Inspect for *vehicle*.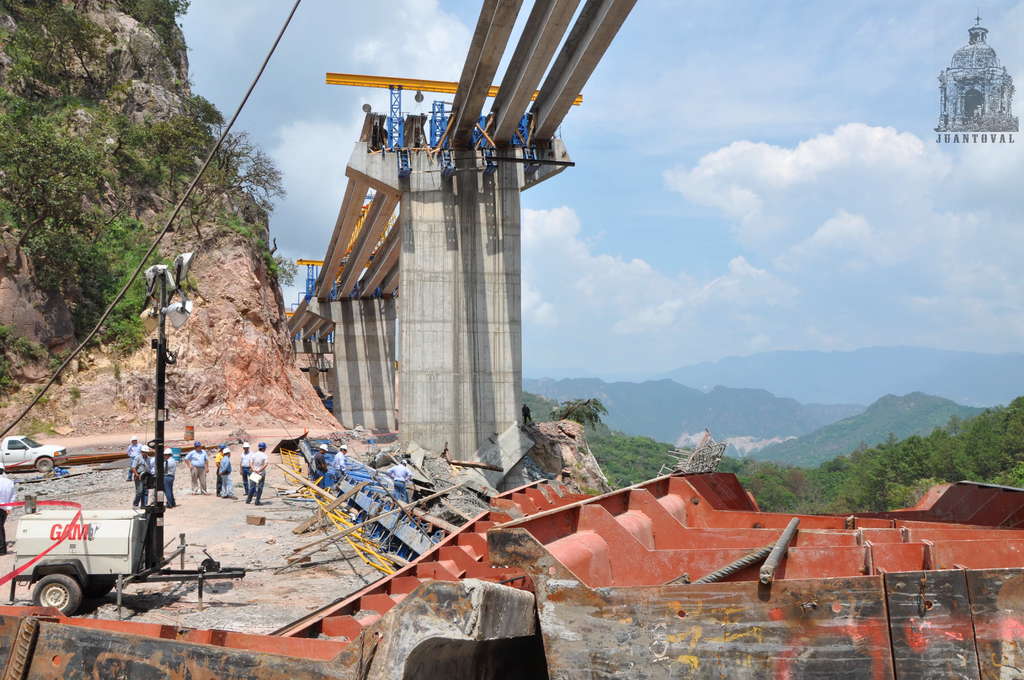
Inspection: {"left": 4, "top": 469, "right": 179, "bottom": 626}.
